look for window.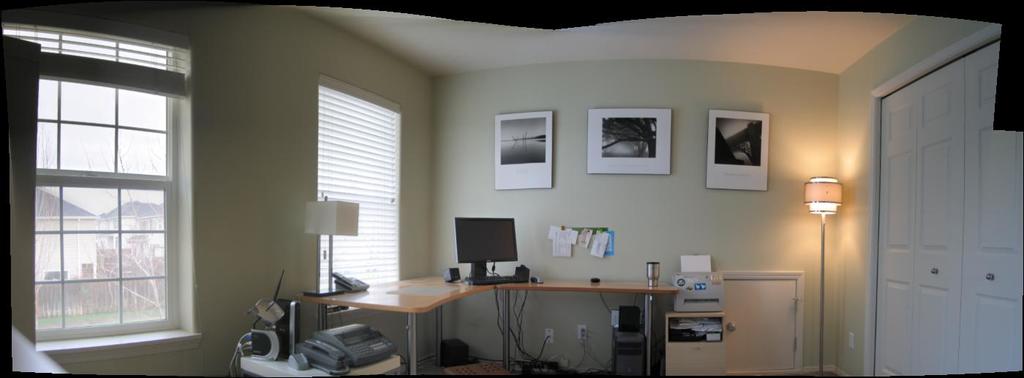
Found: [x1=45, y1=272, x2=71, y2=295].
